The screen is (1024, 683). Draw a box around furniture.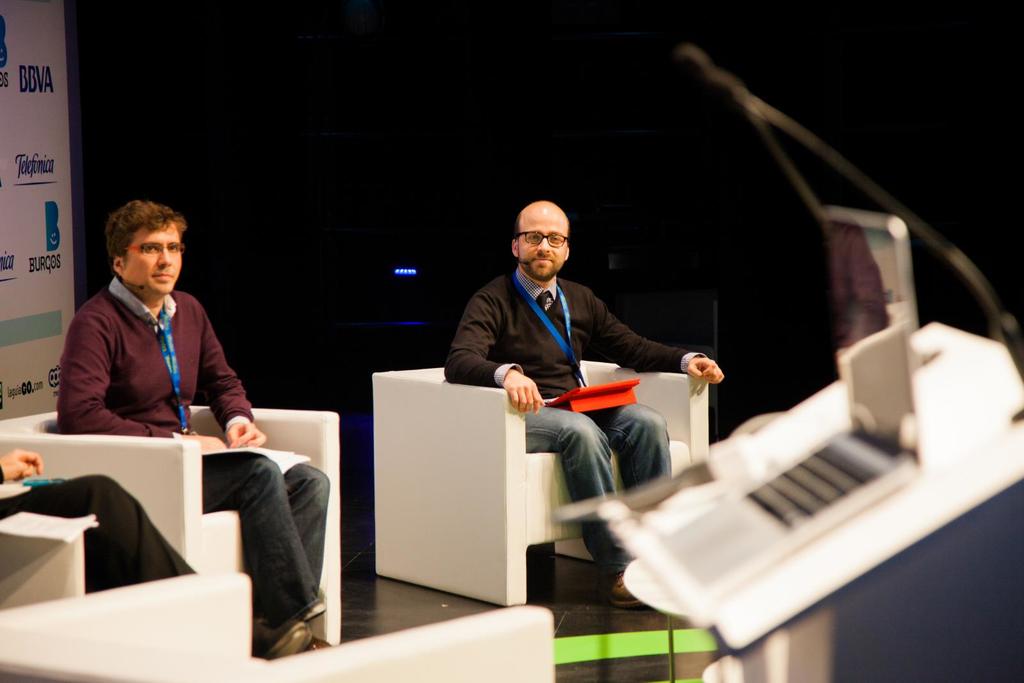
bbox=(0, 570, 556, 682).
